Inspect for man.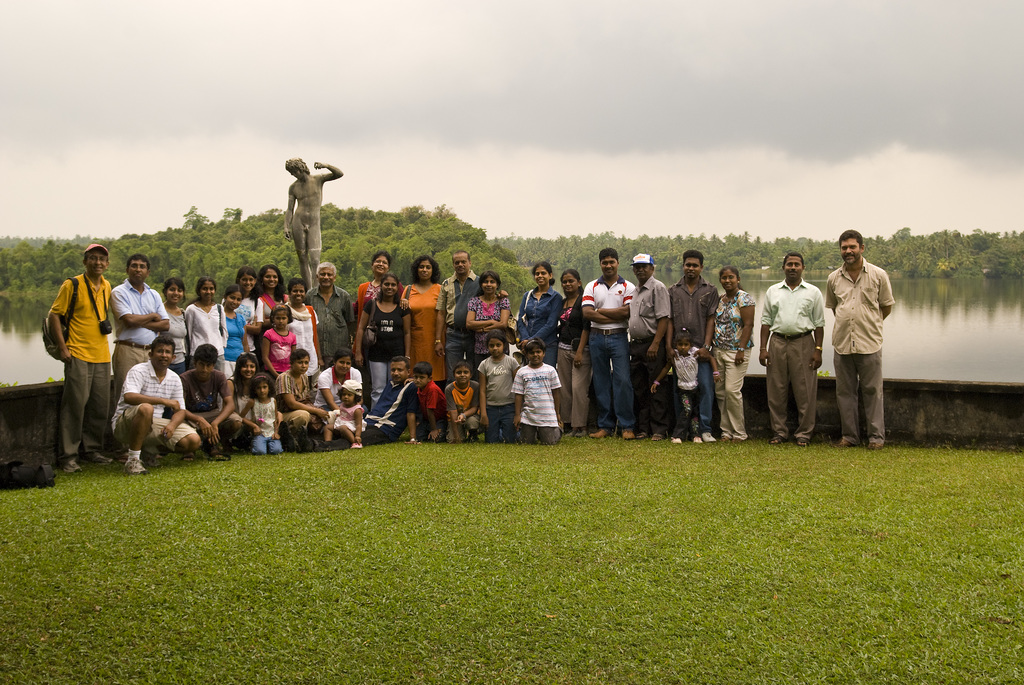
Inspection: l=109, t=334, r=204, b=475.
